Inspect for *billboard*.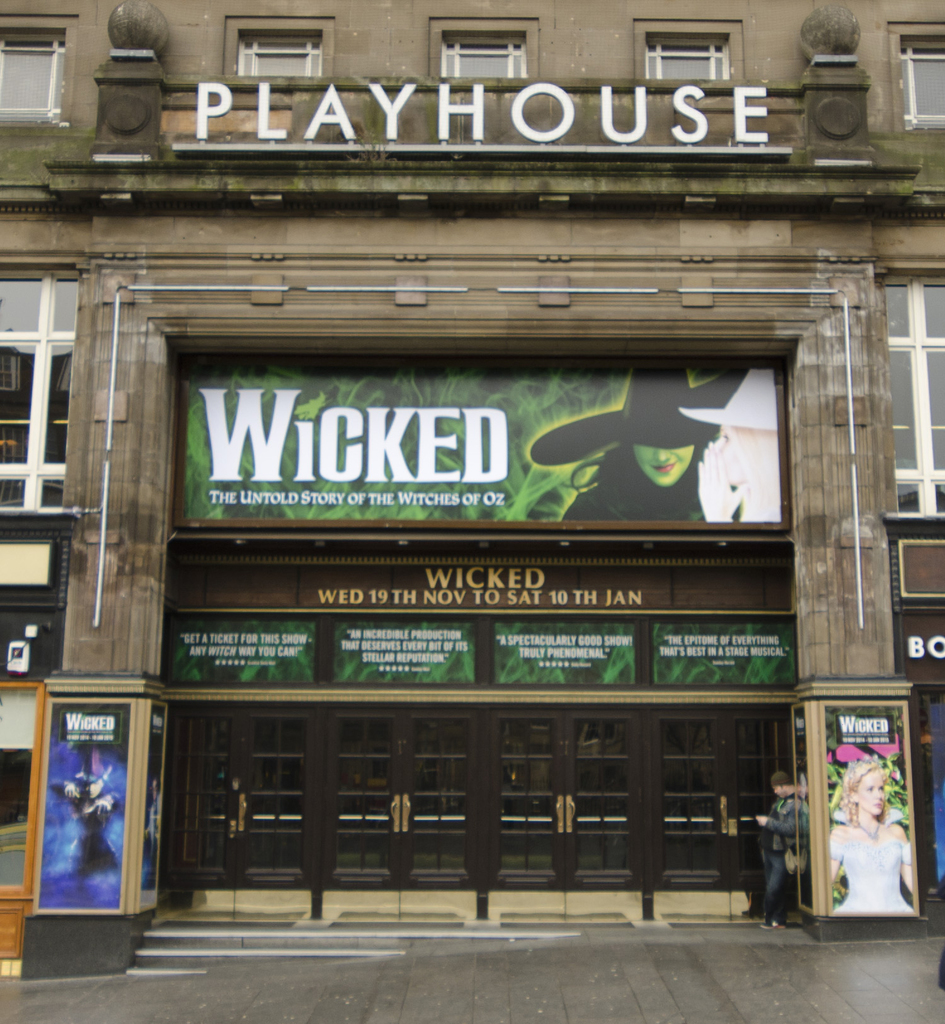
Inspection: bbox(167, 612, 318, 680).
